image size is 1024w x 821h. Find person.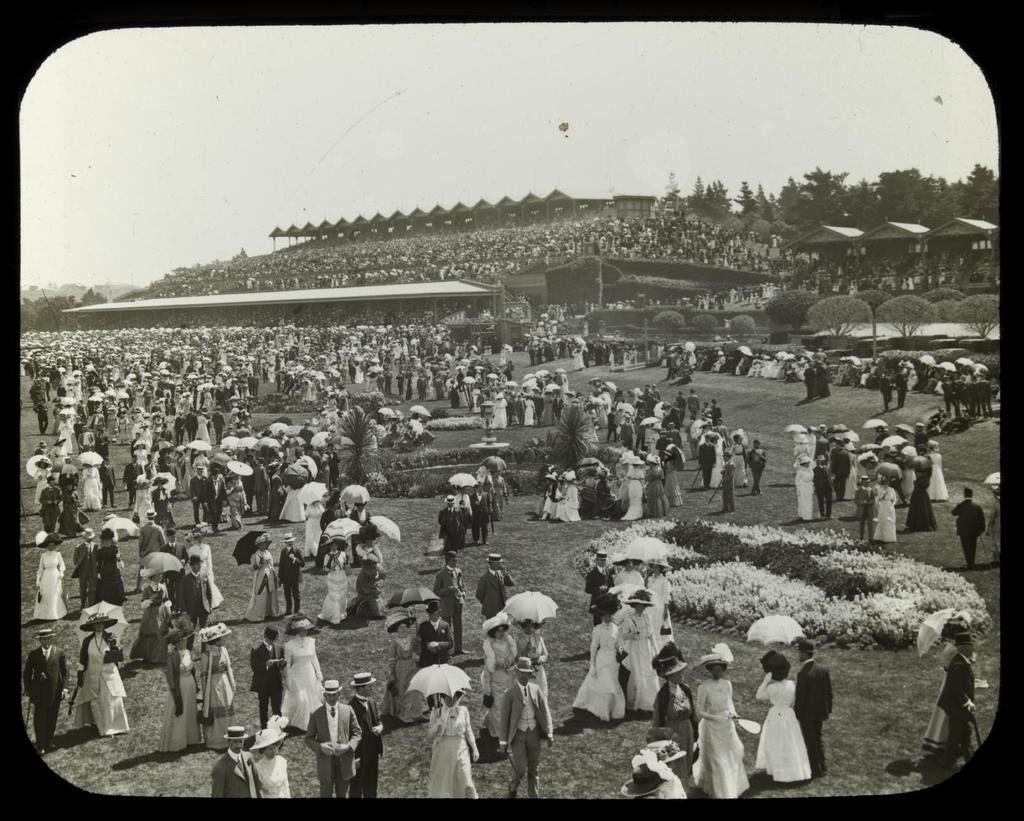
[622, 463, 647, 520].
